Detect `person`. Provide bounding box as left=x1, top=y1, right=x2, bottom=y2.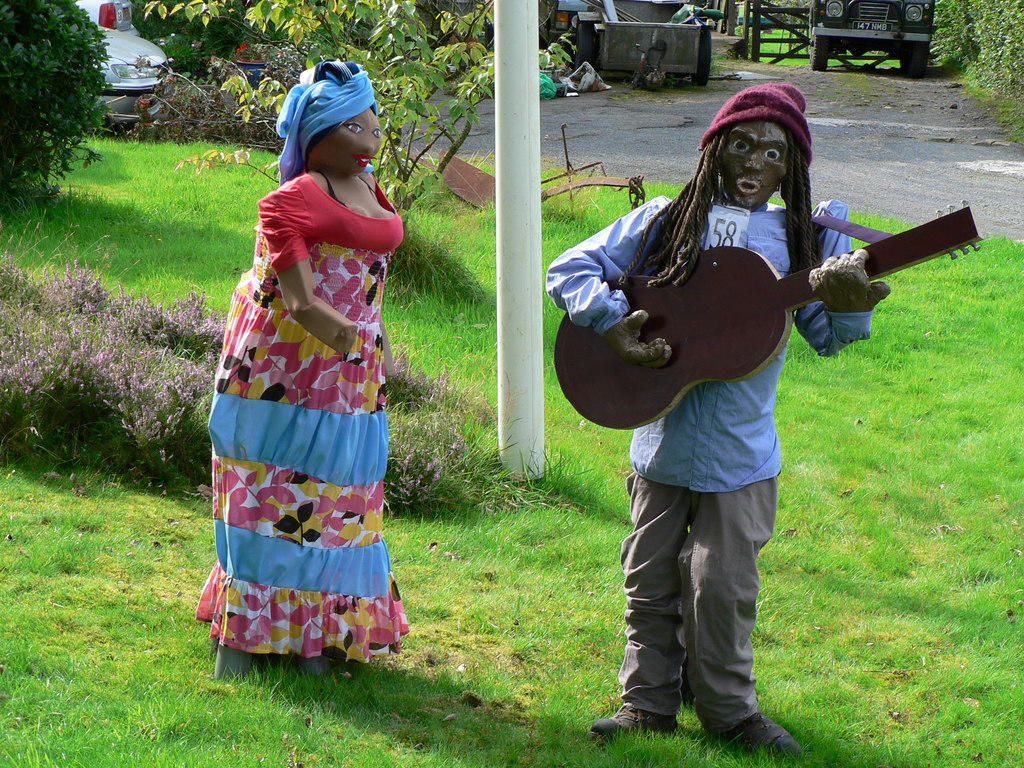
left=538, top=75, right=892, bottom=753.
